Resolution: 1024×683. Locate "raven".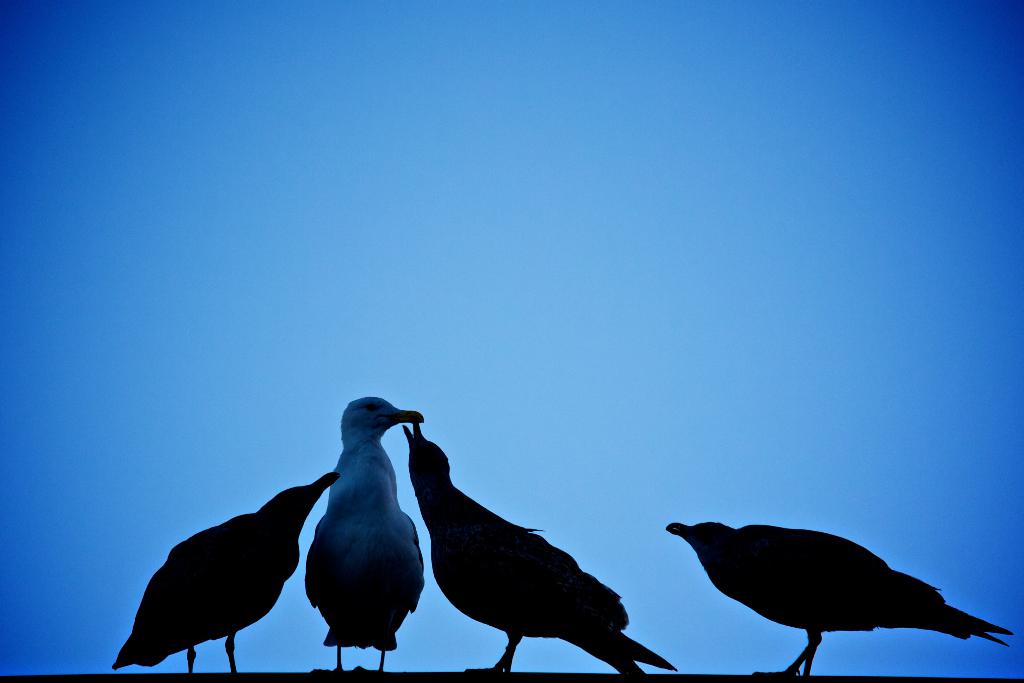
(left=114, top=473, right=339, bottom=673).
